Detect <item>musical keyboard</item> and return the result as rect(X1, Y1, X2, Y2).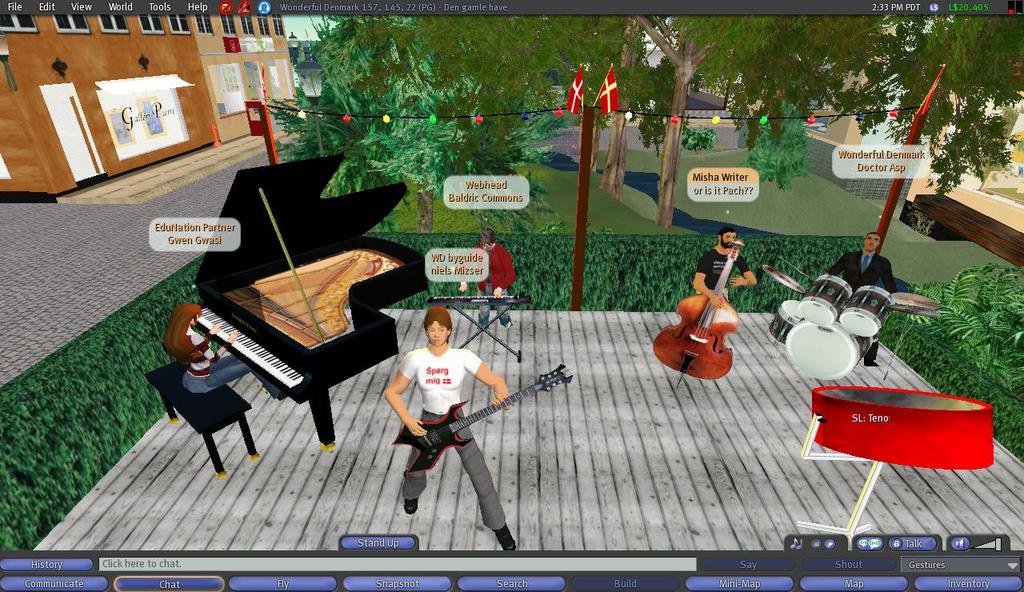
rect(192, 304, 315, 395).
